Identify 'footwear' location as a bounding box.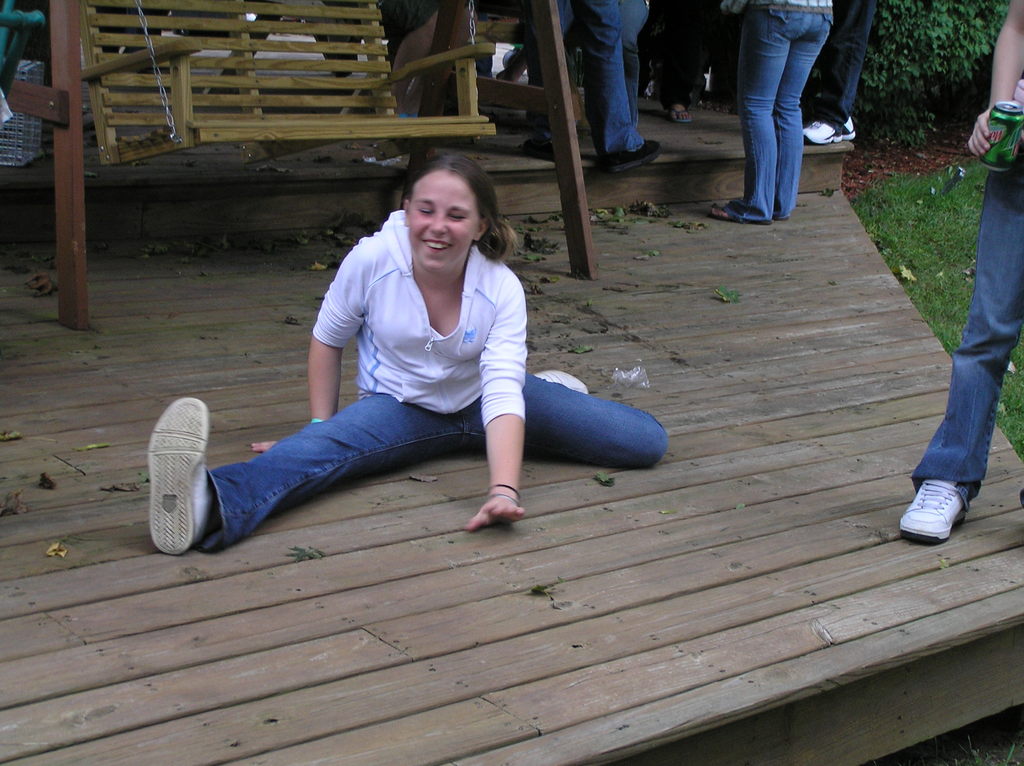
{"x1": 845, "y1": 119, "x2": 859, "y2": 139}.
